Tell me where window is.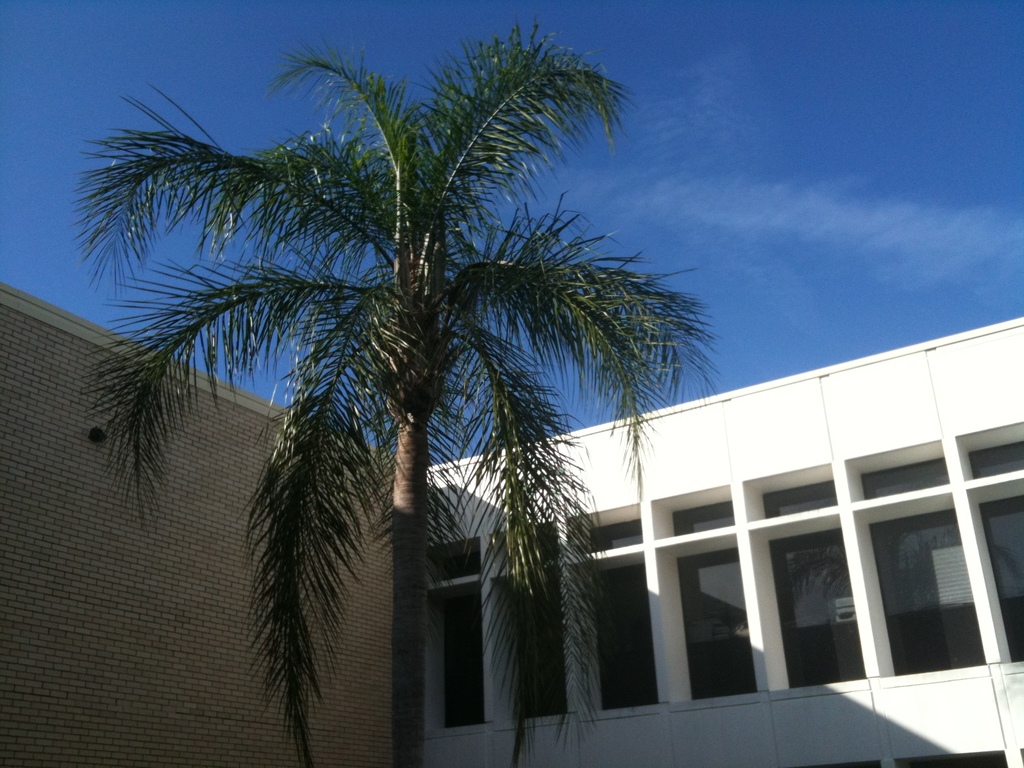
window is at Rect(426, 536, 477, 730).
